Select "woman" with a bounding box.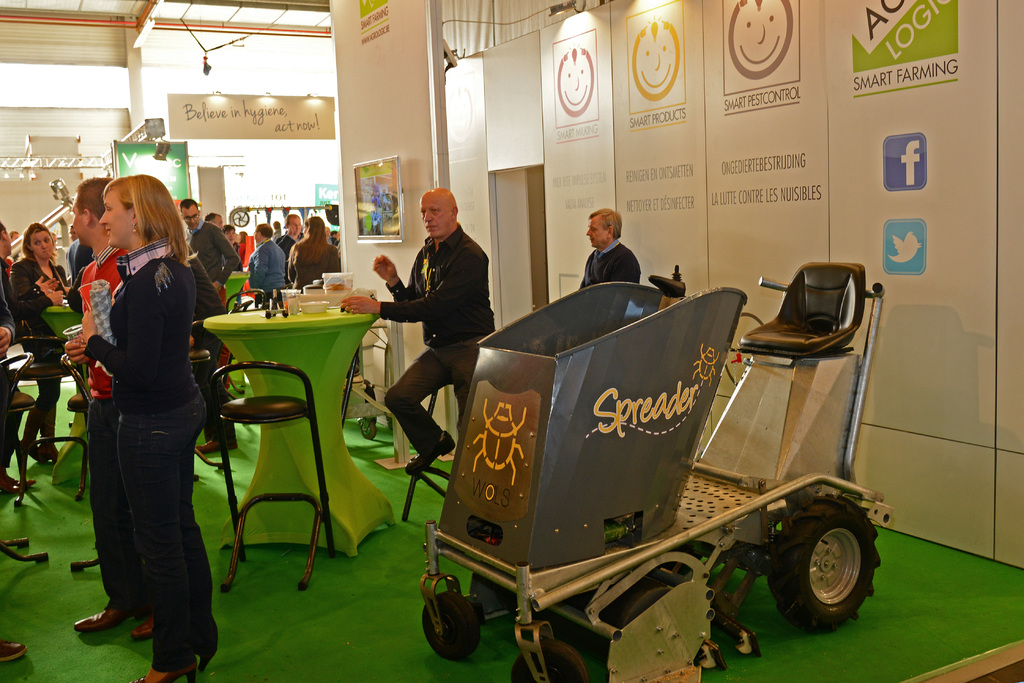
select_region(301, 215, 344, 288).
